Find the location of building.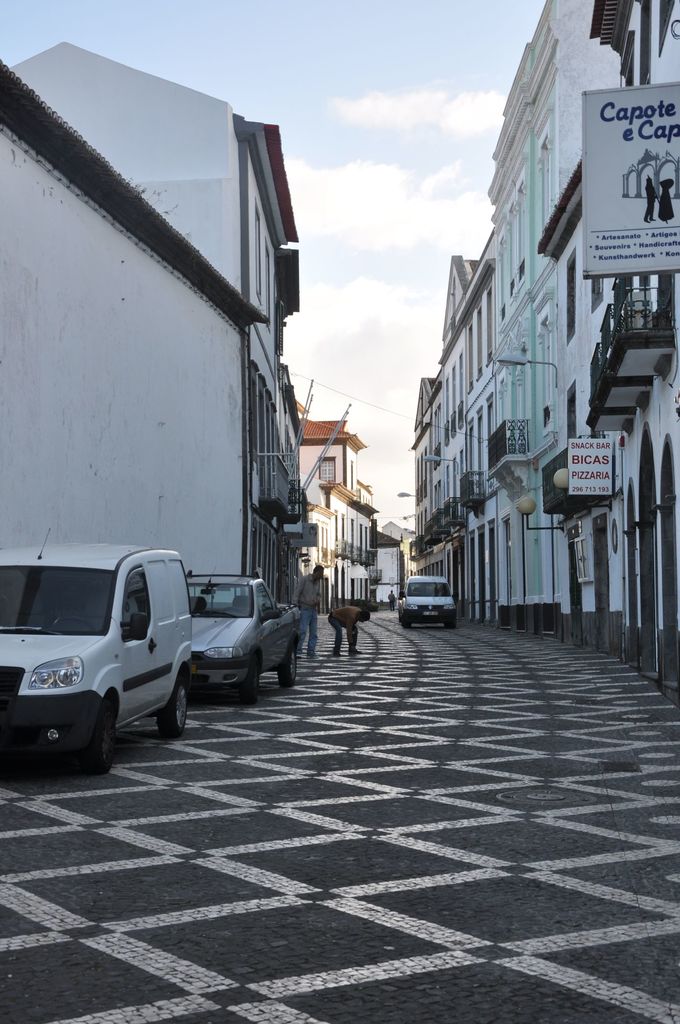
Location: 0/38/312/607.
